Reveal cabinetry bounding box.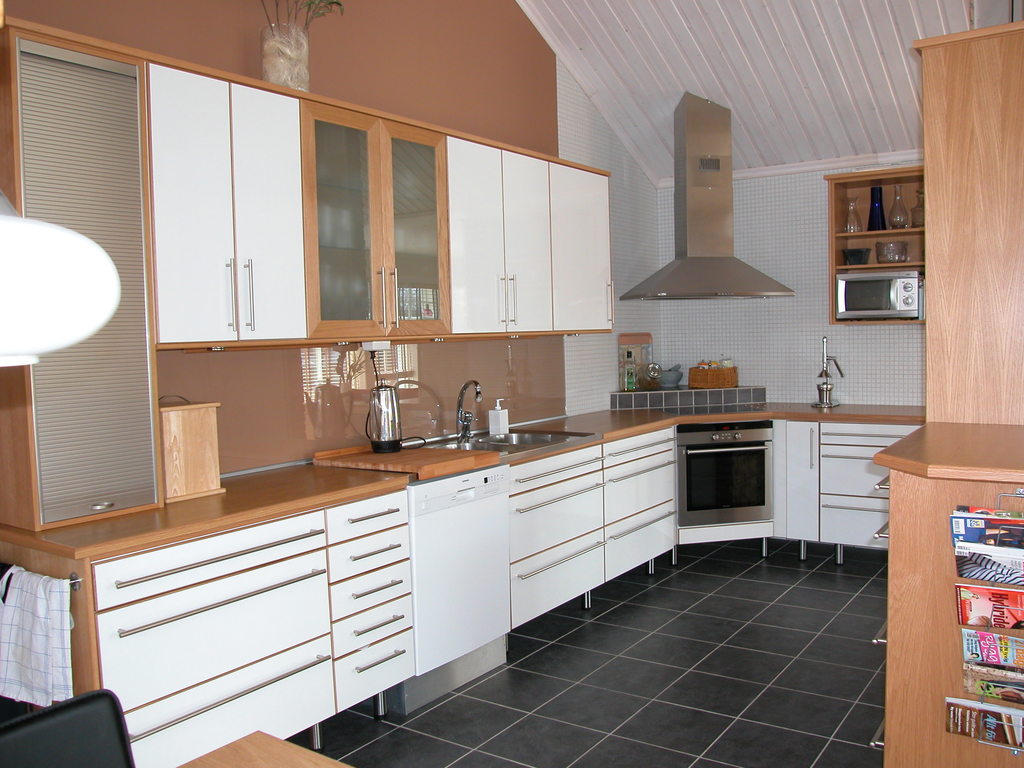
Revealed: pyautogui.locateOnScreen(0, 388, 711, 767).
